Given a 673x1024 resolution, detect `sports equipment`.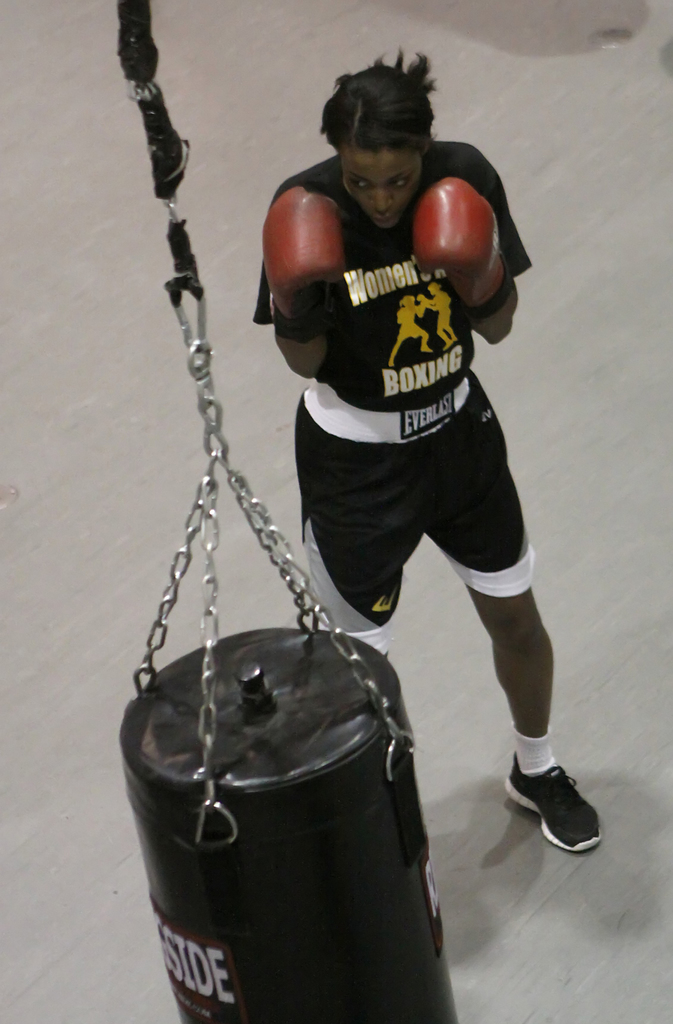
(left=274, top=188, right=343, bottom=317).
